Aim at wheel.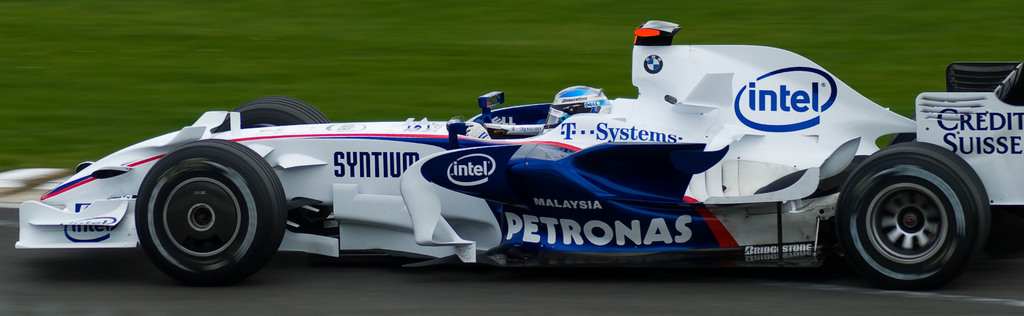
Aimed at l=123, t=138, r=269, b=270.
